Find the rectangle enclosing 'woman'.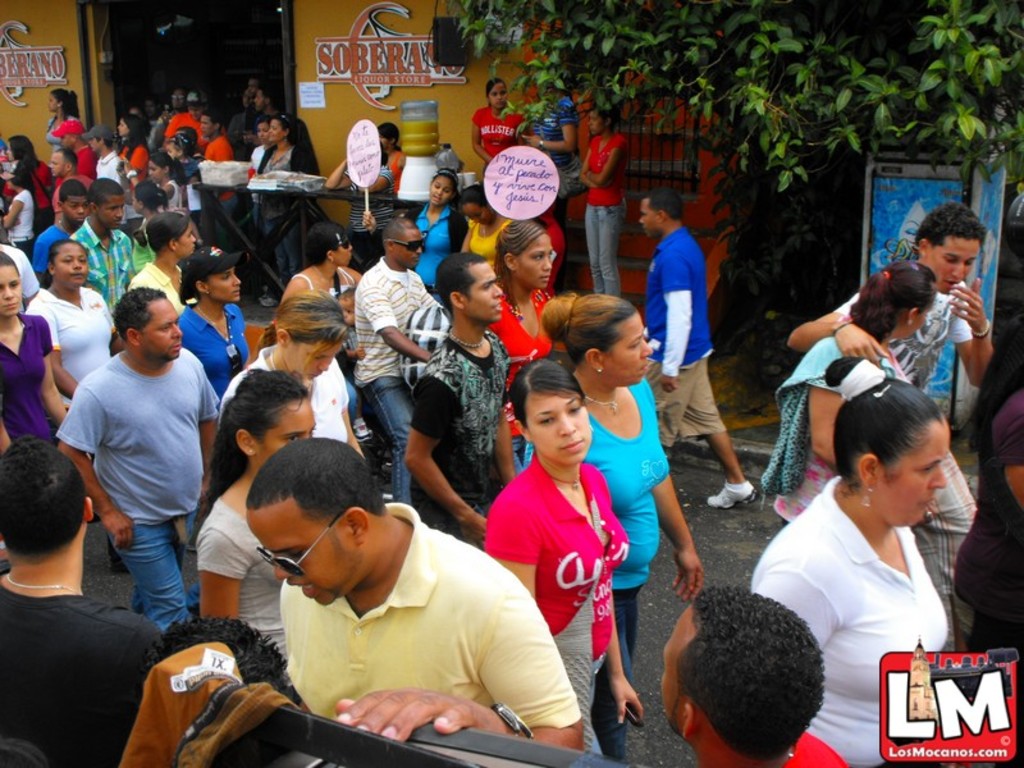
box(0, 168, 32, 257).
